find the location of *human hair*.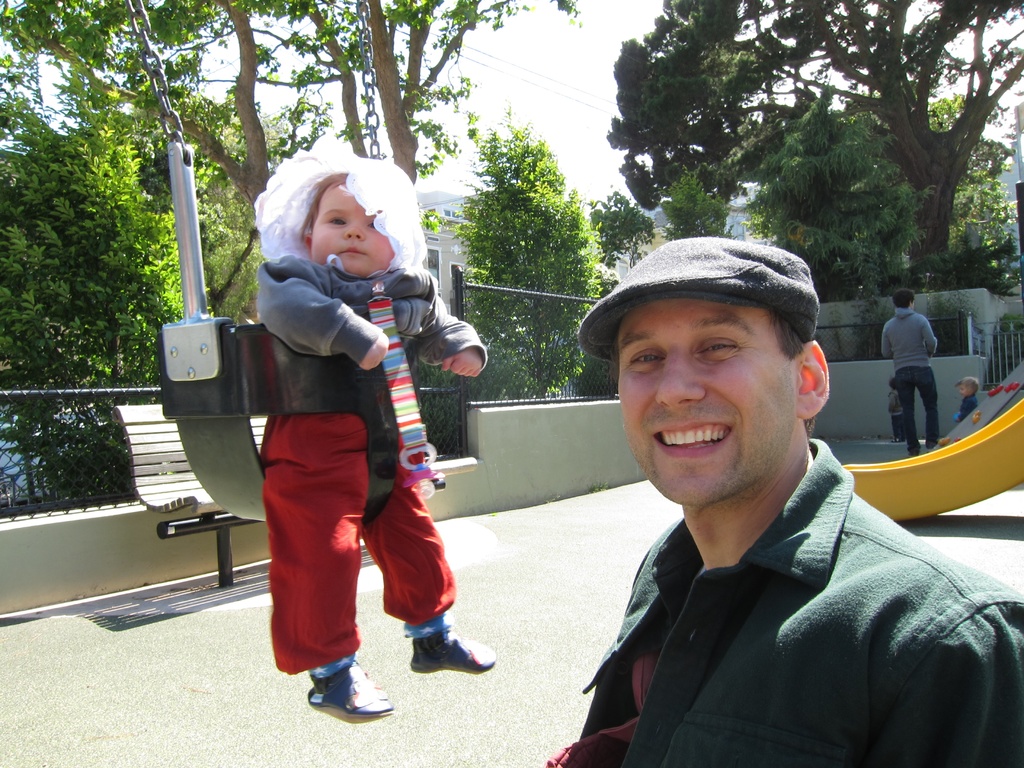
Location: (761,303,813,356).
